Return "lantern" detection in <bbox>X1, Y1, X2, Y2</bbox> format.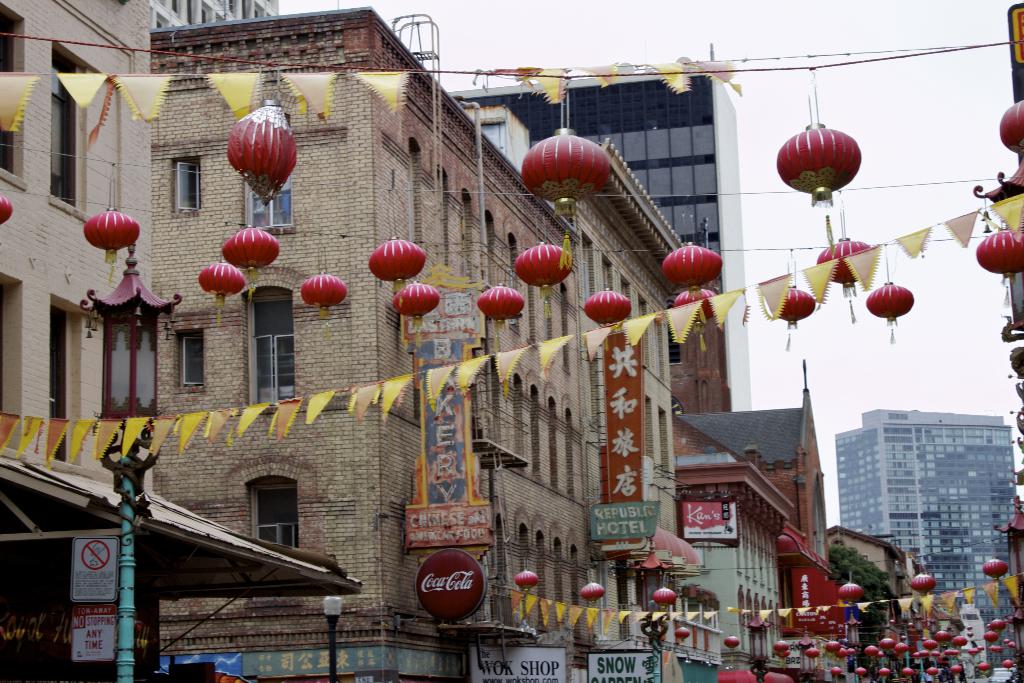
<bbox>517, 244, 571, 311</bbox>.
